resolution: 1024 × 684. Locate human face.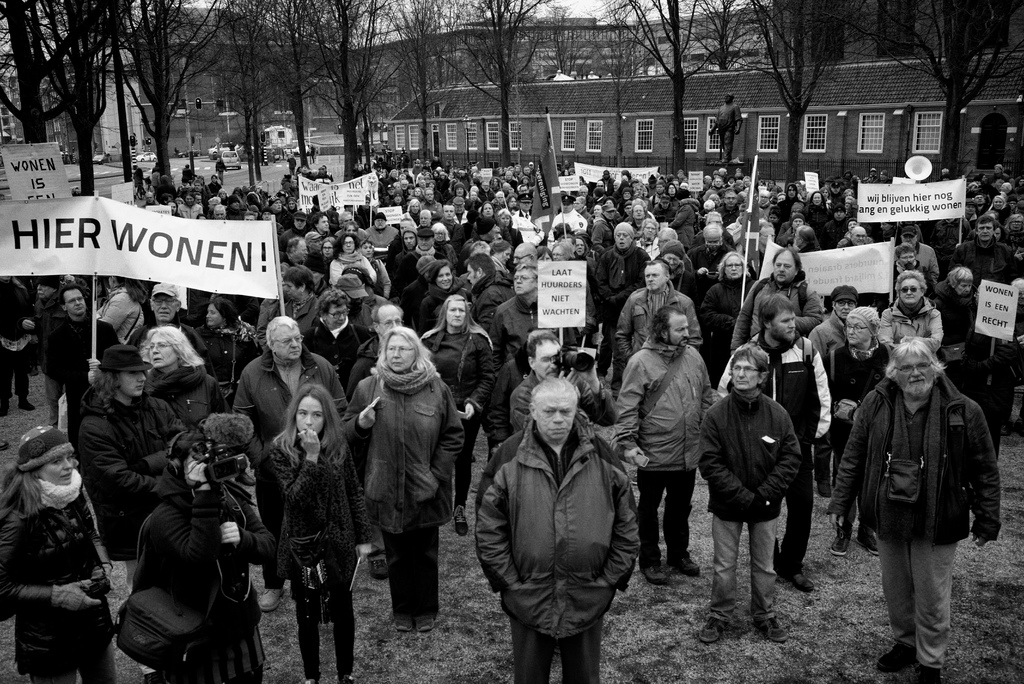
detection(185, 195, 194, 204).
